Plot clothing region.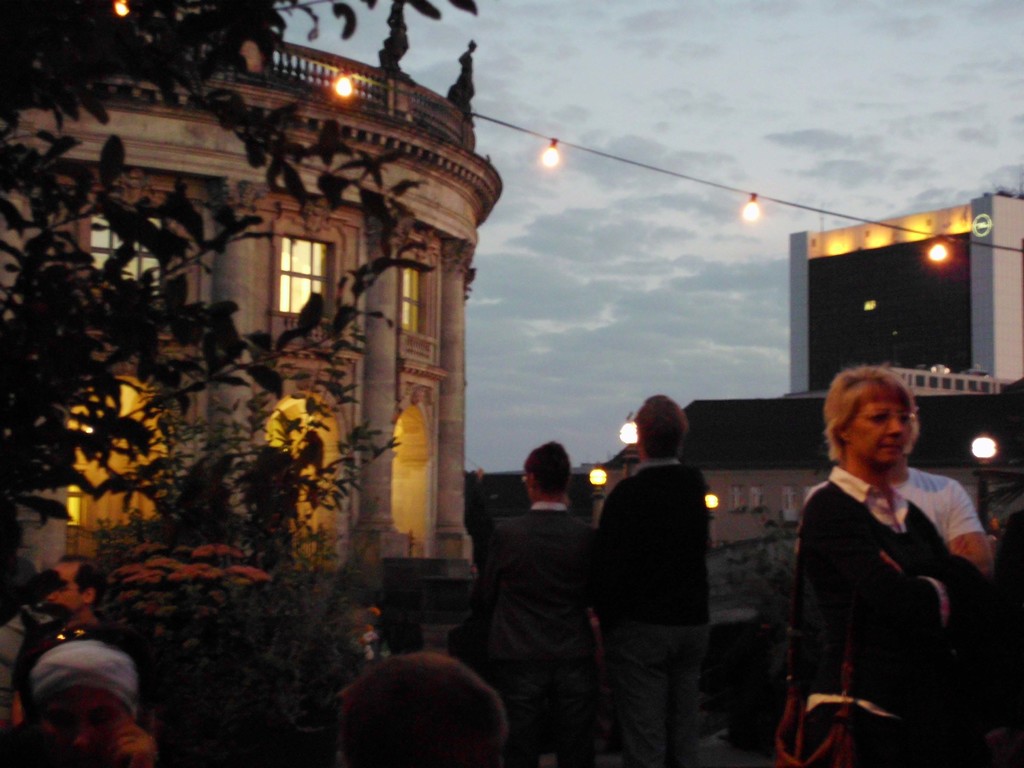
Plotted at [444, 462, 619, 726].
